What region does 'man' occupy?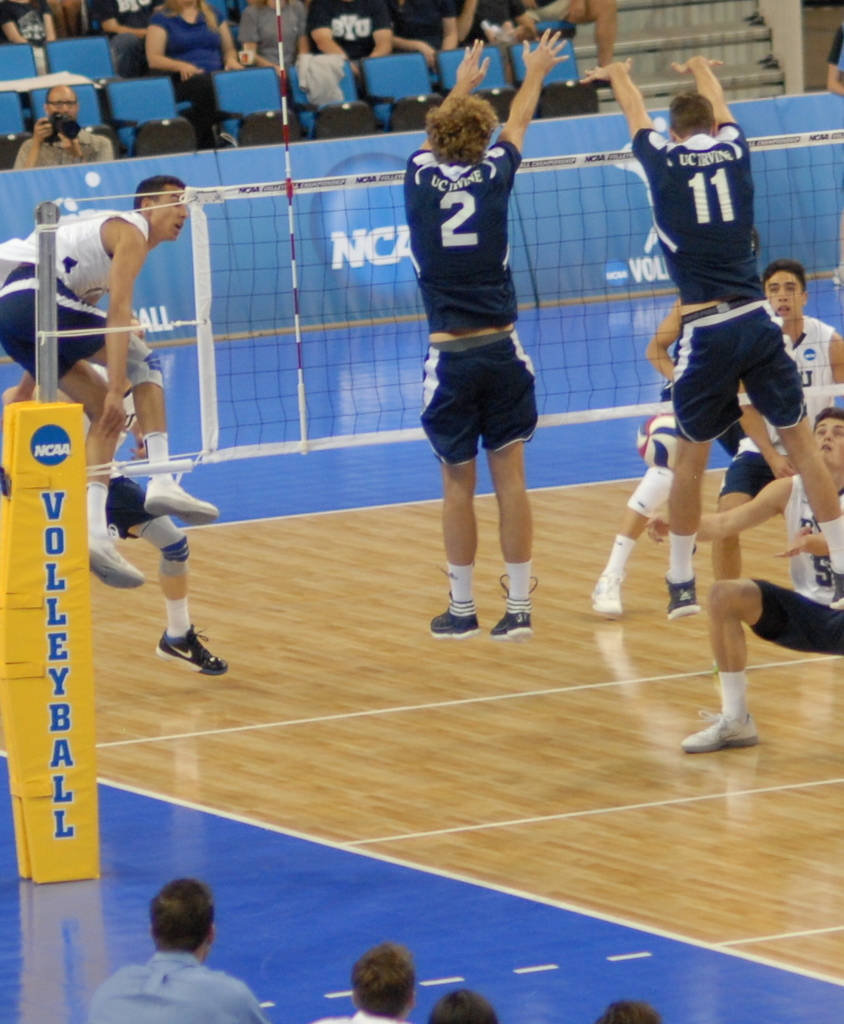
<bbox>310, 944, 420, 1023</bbox>.
